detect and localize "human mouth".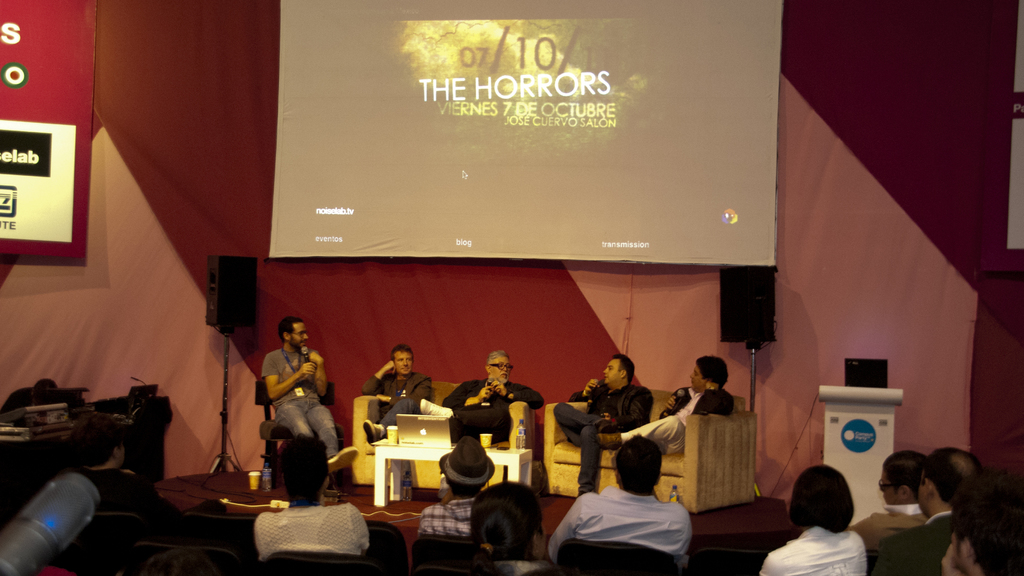
Localized at bbox=[397, 366, 409, 374].
